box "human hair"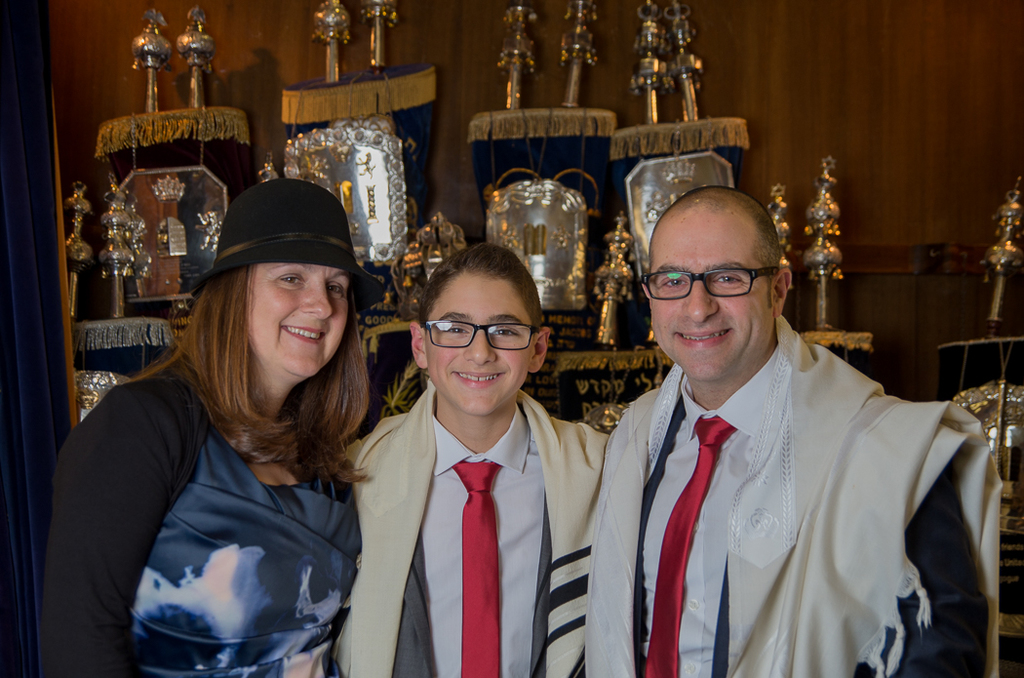
x1=408 y1=250 x2=549 y2=398
